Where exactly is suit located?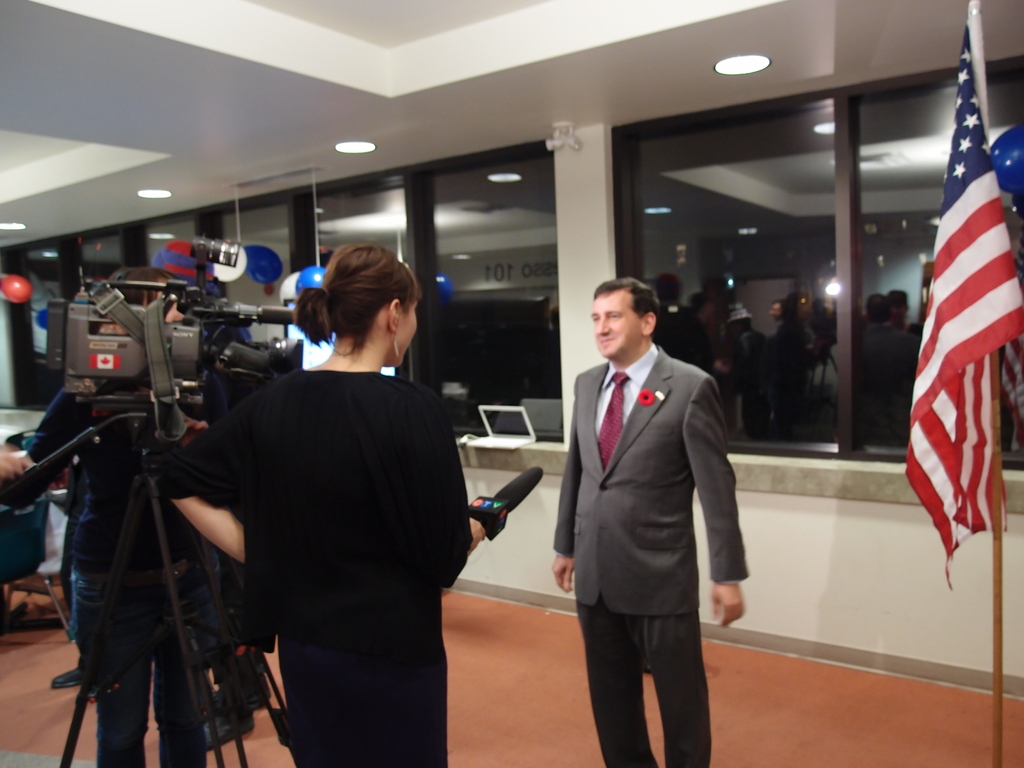
Its bounding box is box=[556, 250, 748, 767].
